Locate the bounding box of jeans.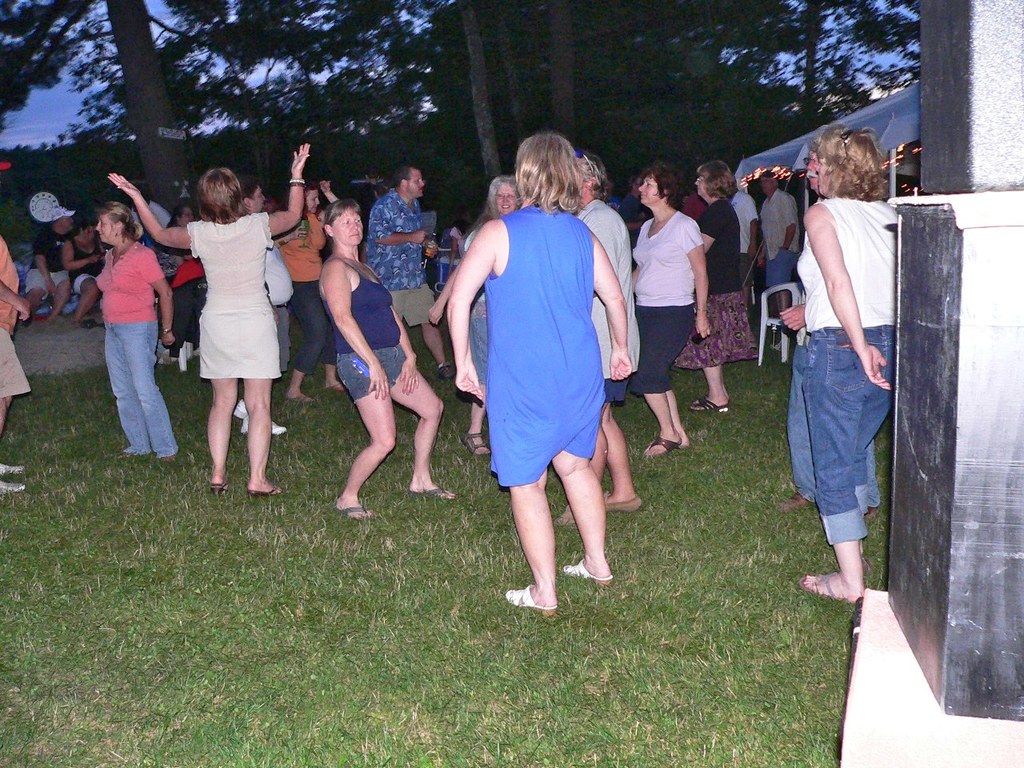
Bounding box: (x1=467, y1=317, x2=486, y2=384).
